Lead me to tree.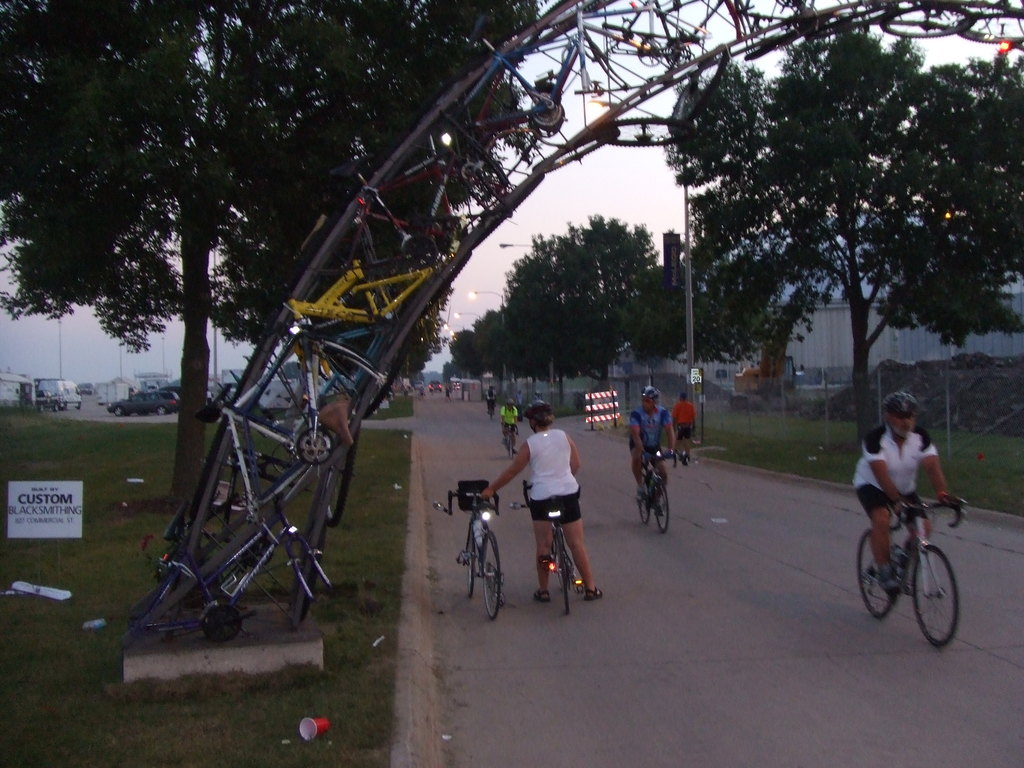
Lead to (left=655, top=38, right=987, bottom=447).
